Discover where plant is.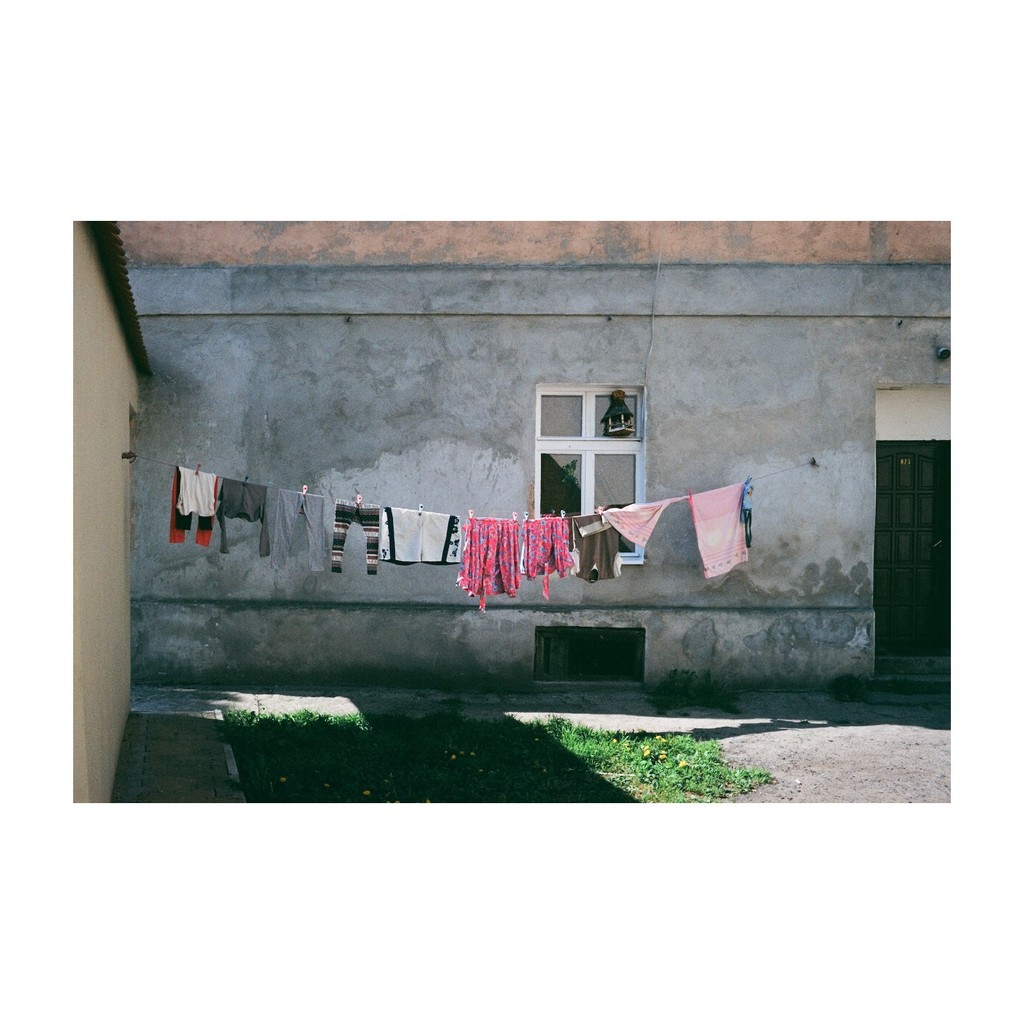
Discovered at <box>635,660,758,715</box>.
